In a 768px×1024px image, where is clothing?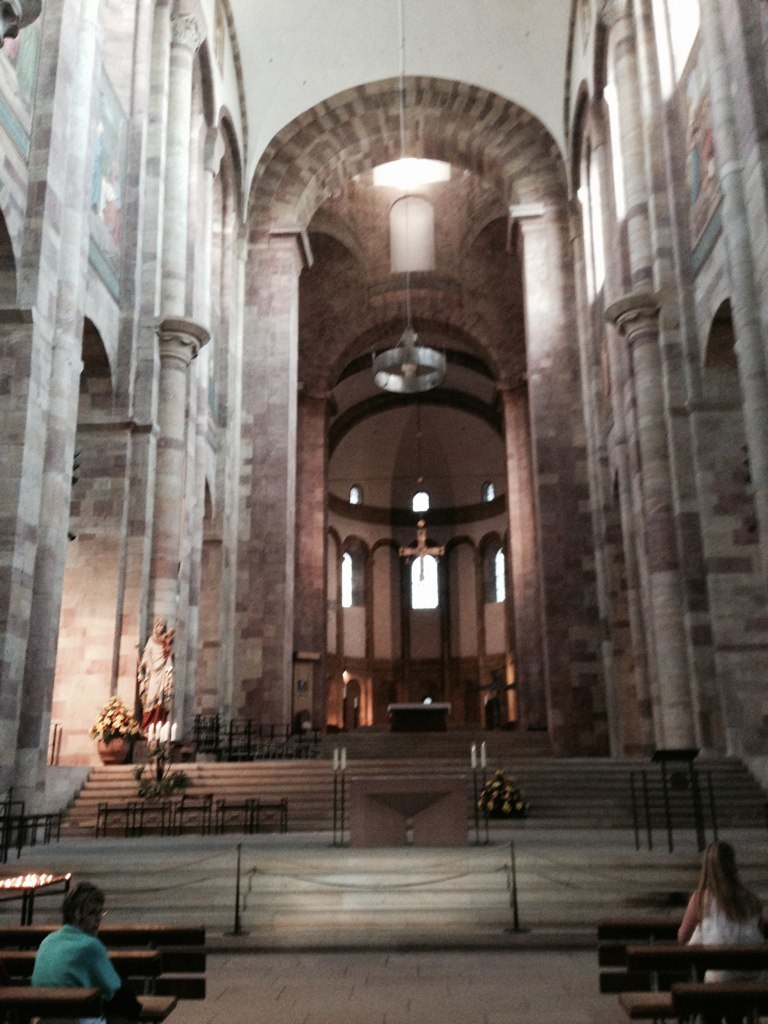
x1=18, y1=922, x2=118, y2=1005.
